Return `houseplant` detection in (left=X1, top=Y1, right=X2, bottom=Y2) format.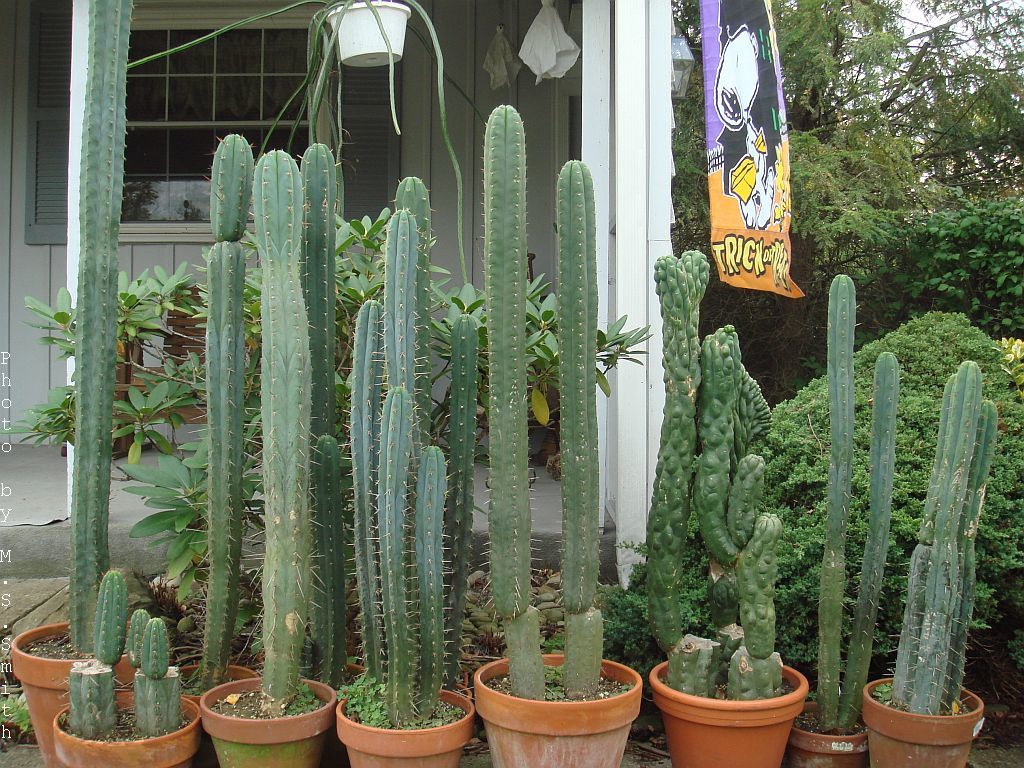
(left=120, top=0, right=470, bottom=283).
